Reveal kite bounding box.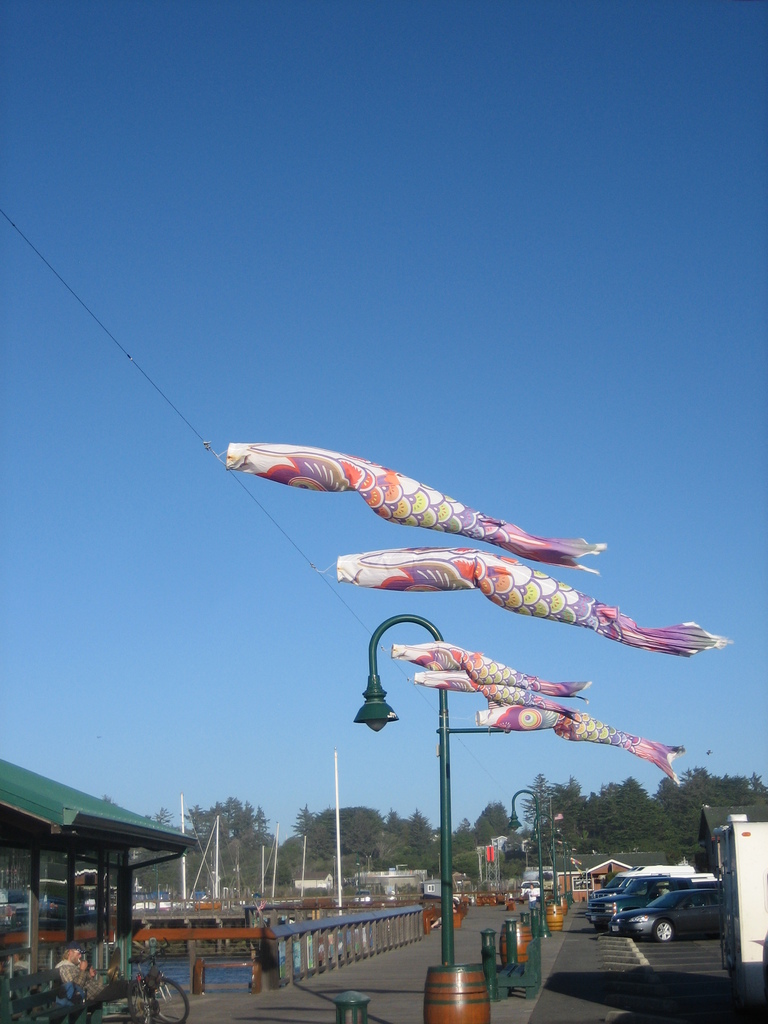
Revealed: 471 704 688 790.
